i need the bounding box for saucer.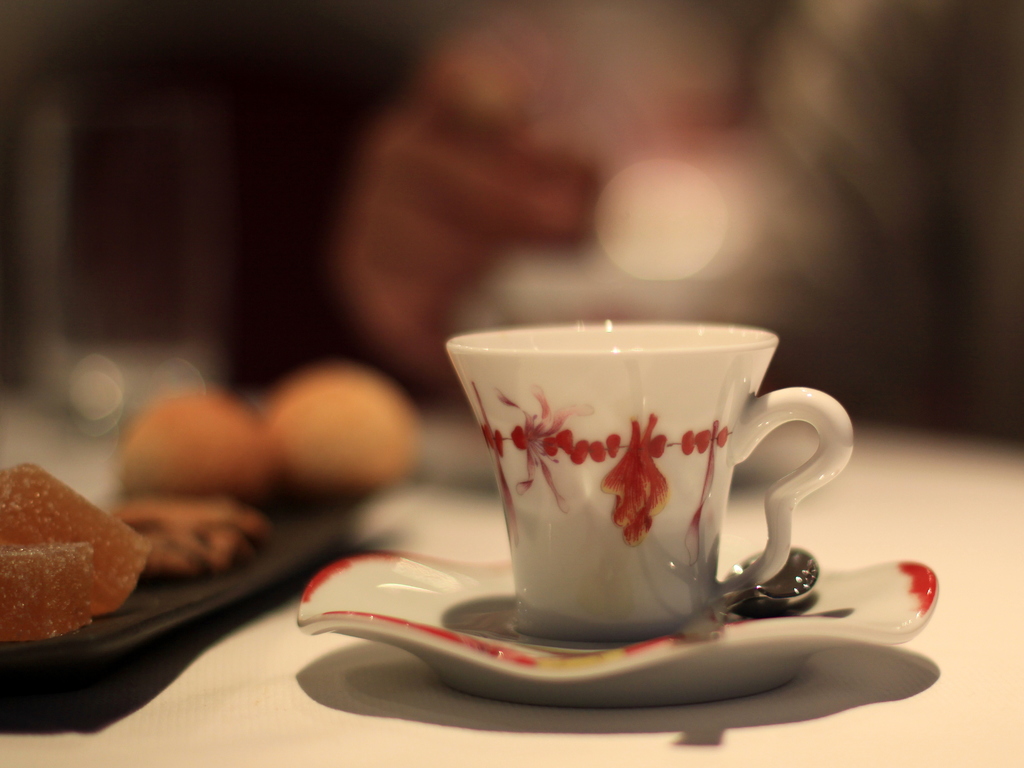
Here it is: (left=296, top=549, right=940, bottom=699).
